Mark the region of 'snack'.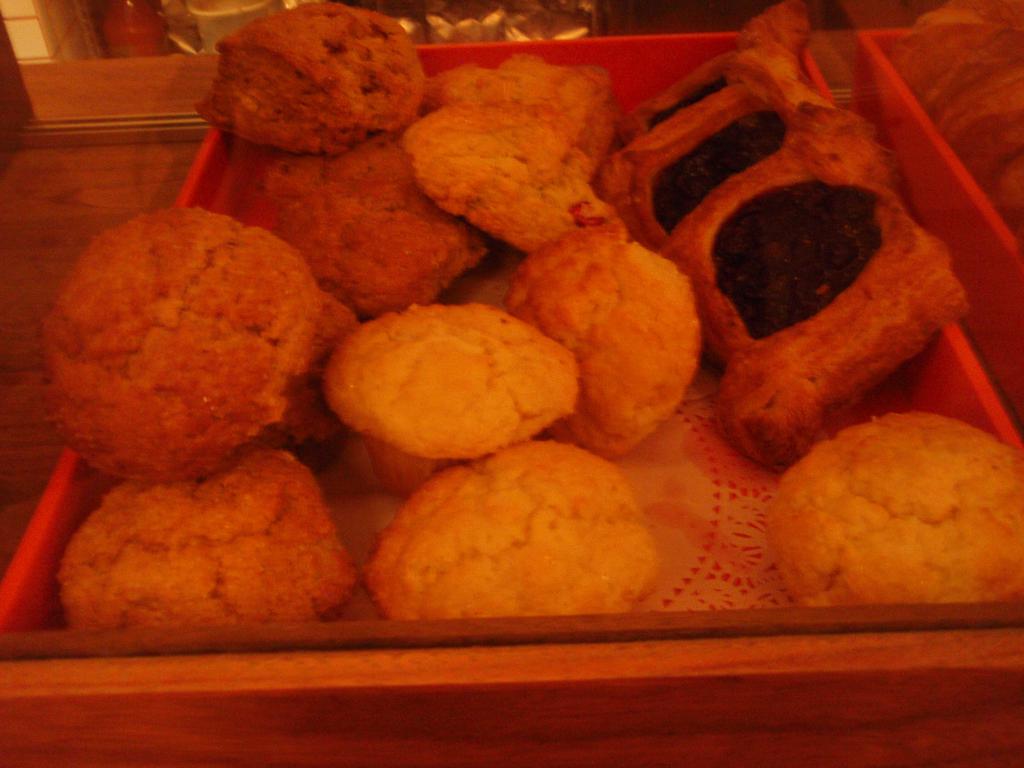
Region: rect(266, 129, 490, 323).
